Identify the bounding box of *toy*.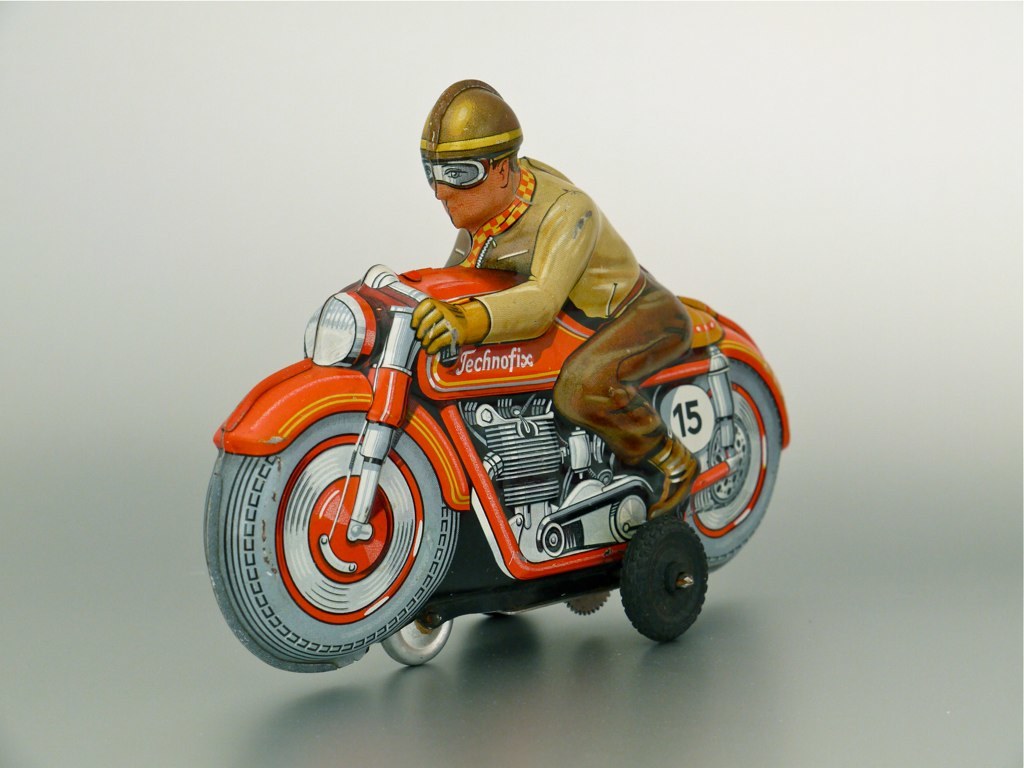
200:77:788:674.
